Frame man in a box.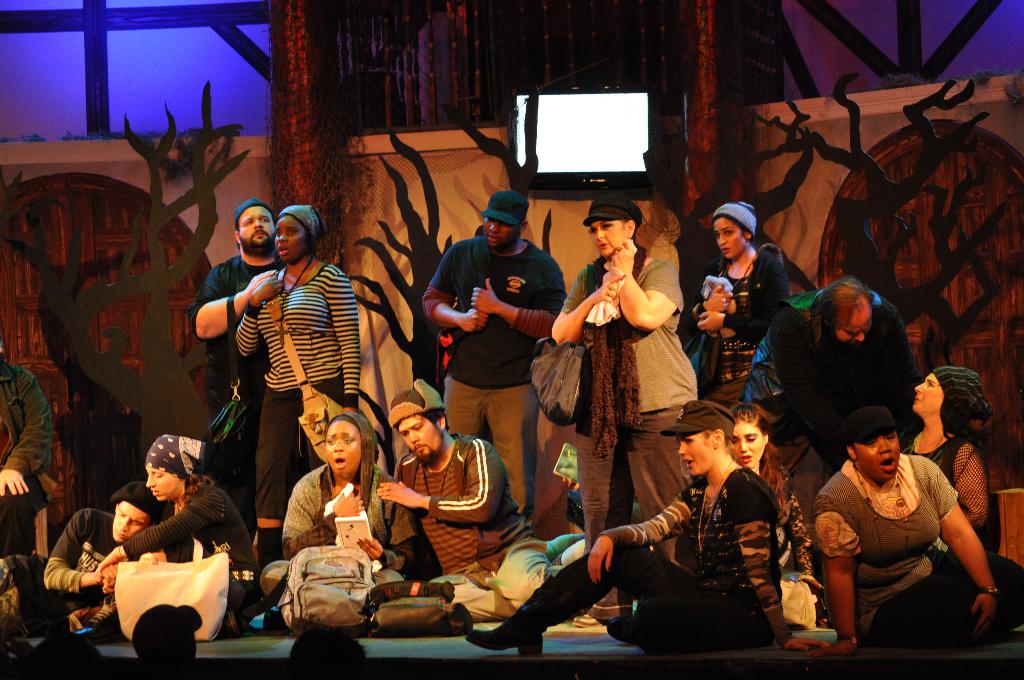
(740, 274, 925, 540).
